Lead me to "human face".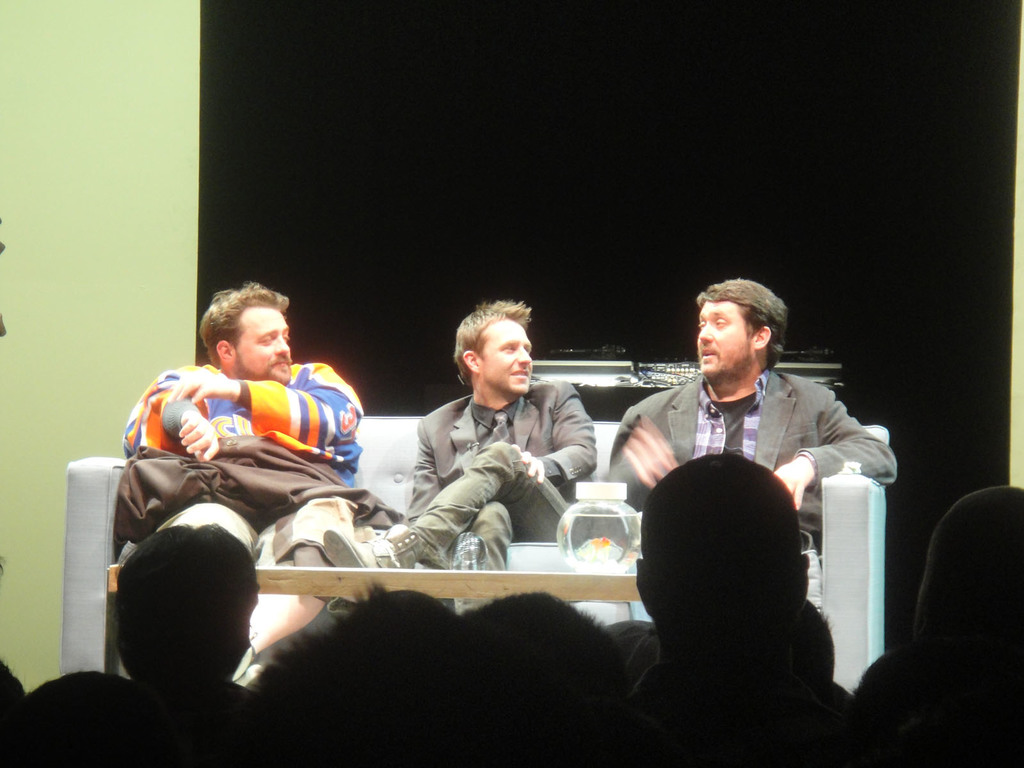
Lead to l=481, t=319, r=532, b=396.
